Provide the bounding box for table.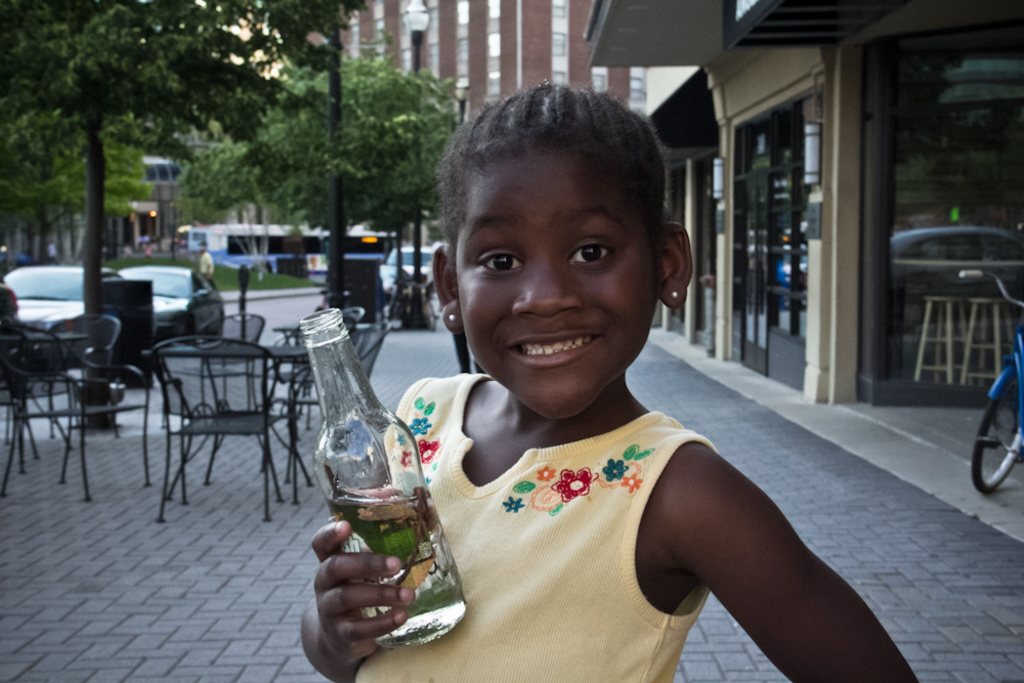
bbox(136, 325, 346, 510).
